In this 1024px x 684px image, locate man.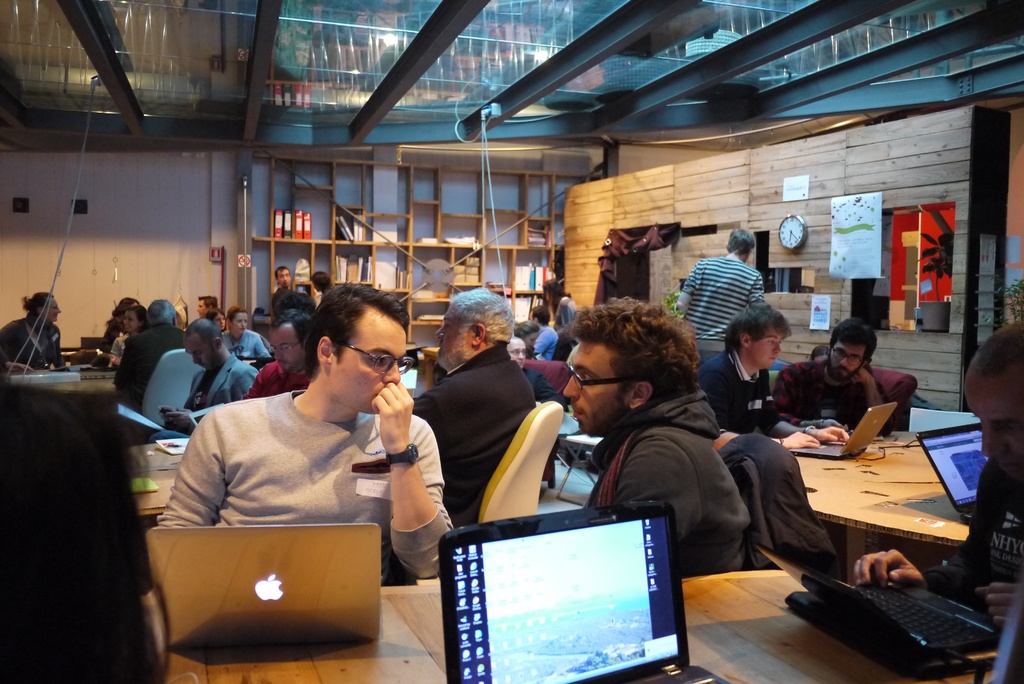
Bounding box: bbox=(247, 309, 310, 397).
